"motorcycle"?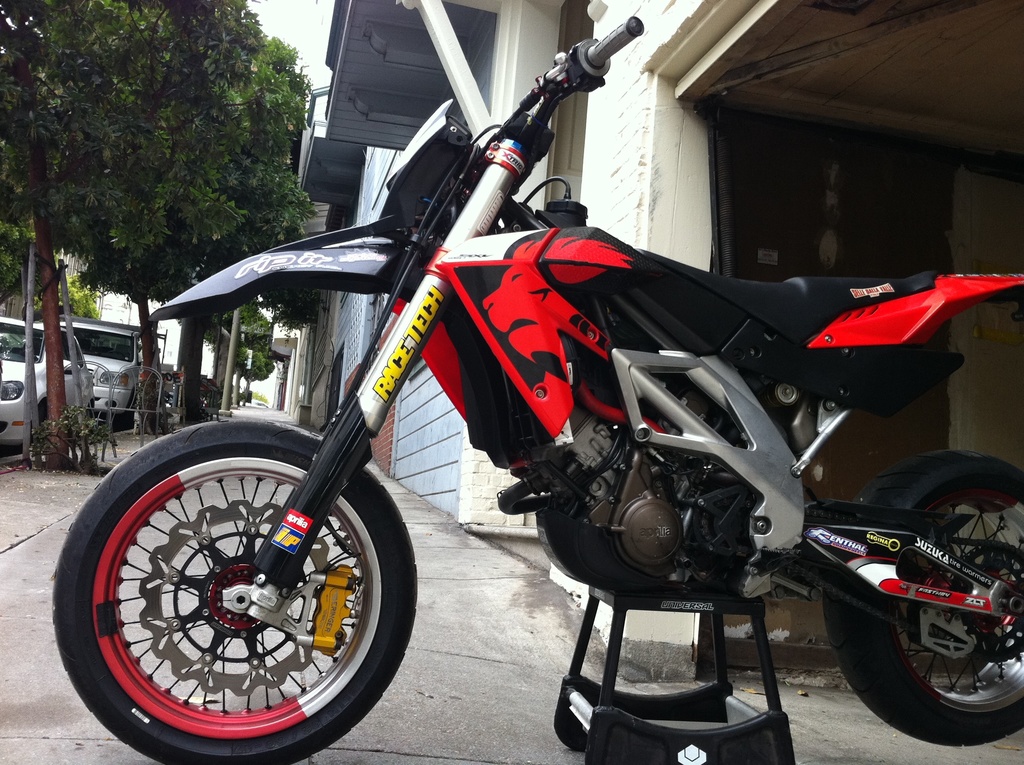
<bbox>98, 73, 1013, 760</bbox>
